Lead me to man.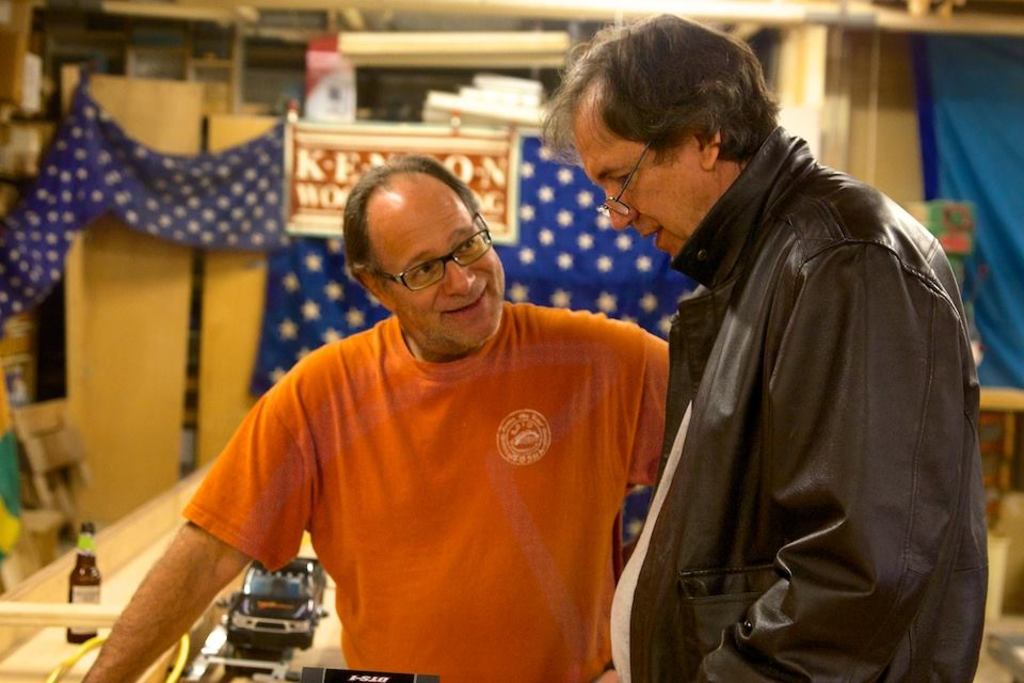
Lead to (67, 154, 681, 682).
